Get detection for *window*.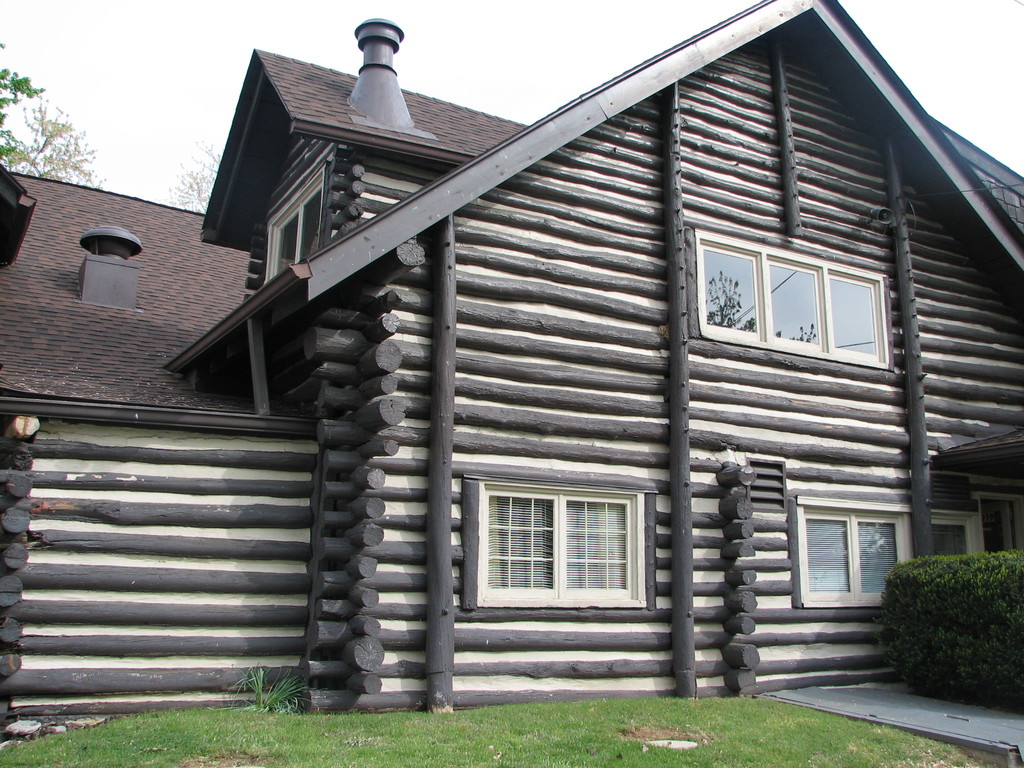
Detection: box=[792, 495, 913, 605].
